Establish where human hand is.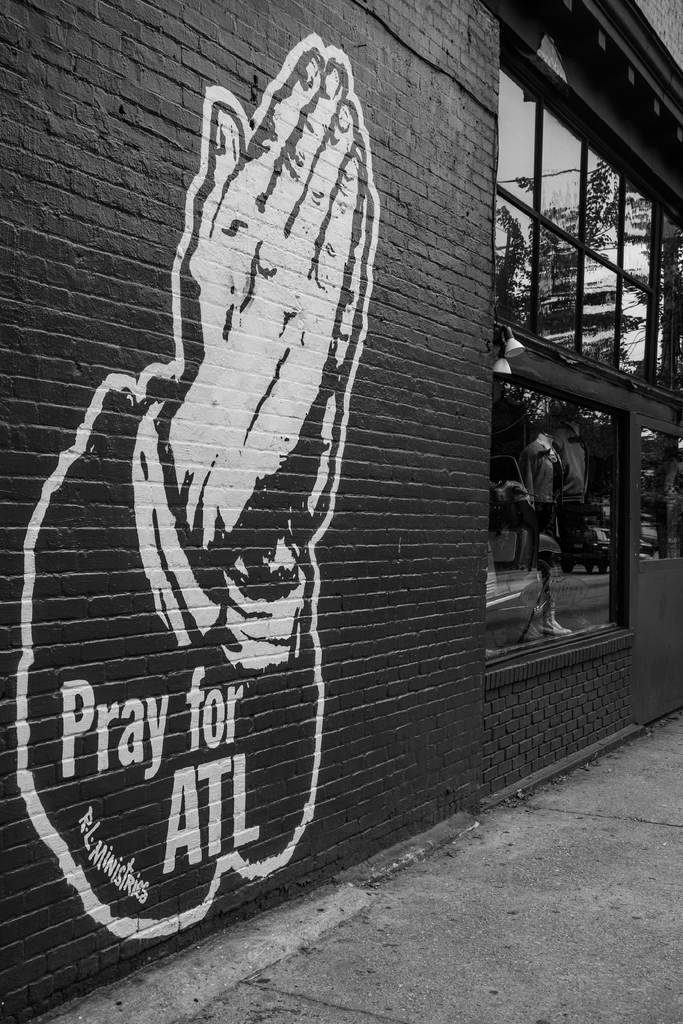
Established at 270, 184, 375, 545.
